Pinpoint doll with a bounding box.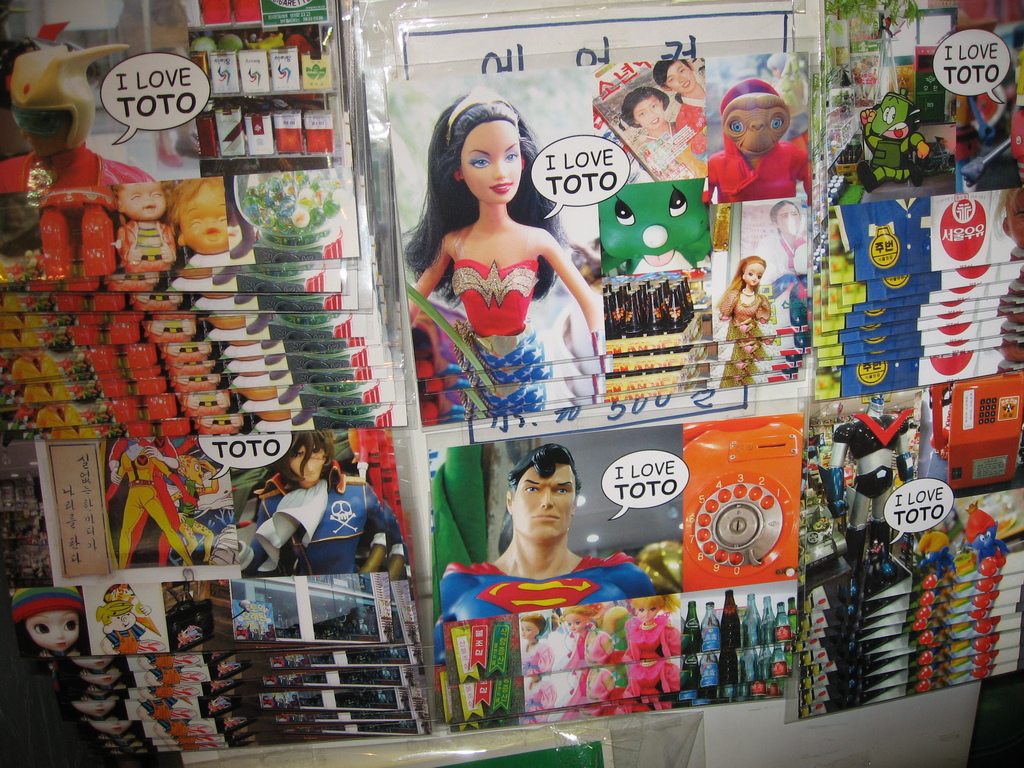
(604,600,696,717).
